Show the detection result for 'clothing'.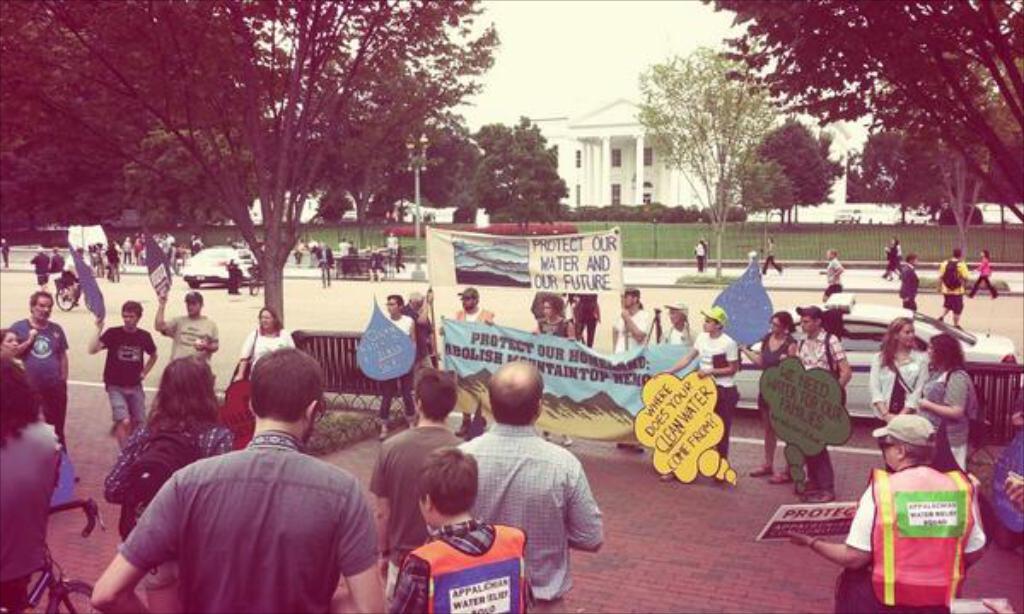
bbox=(754, 329, 799, 404).
